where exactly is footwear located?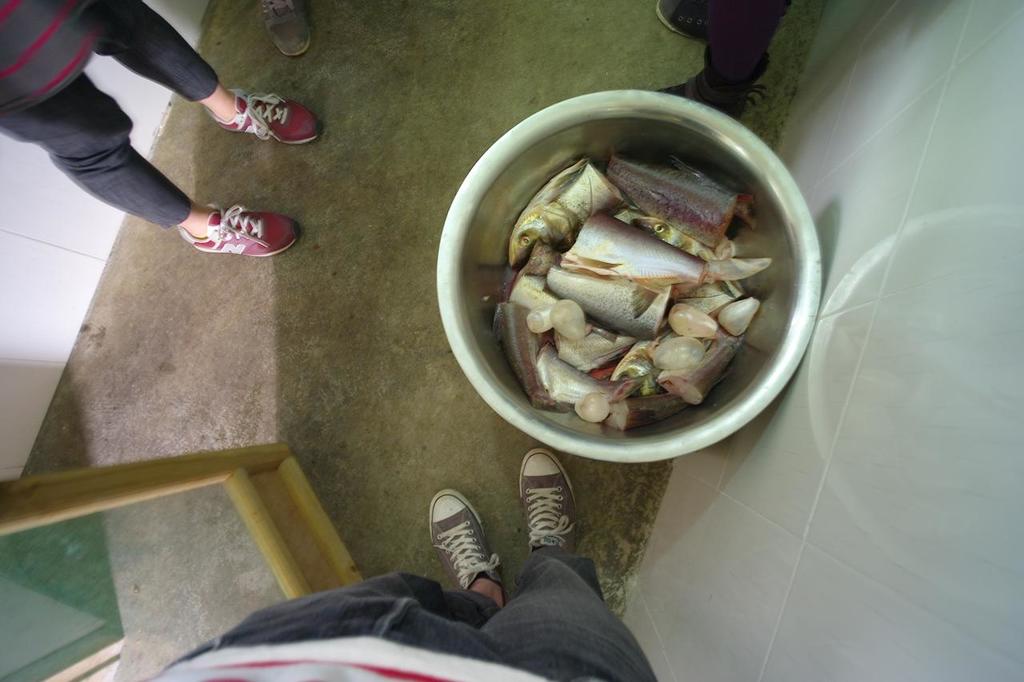
Its bounding box is box(175, 203, 295, 259).
